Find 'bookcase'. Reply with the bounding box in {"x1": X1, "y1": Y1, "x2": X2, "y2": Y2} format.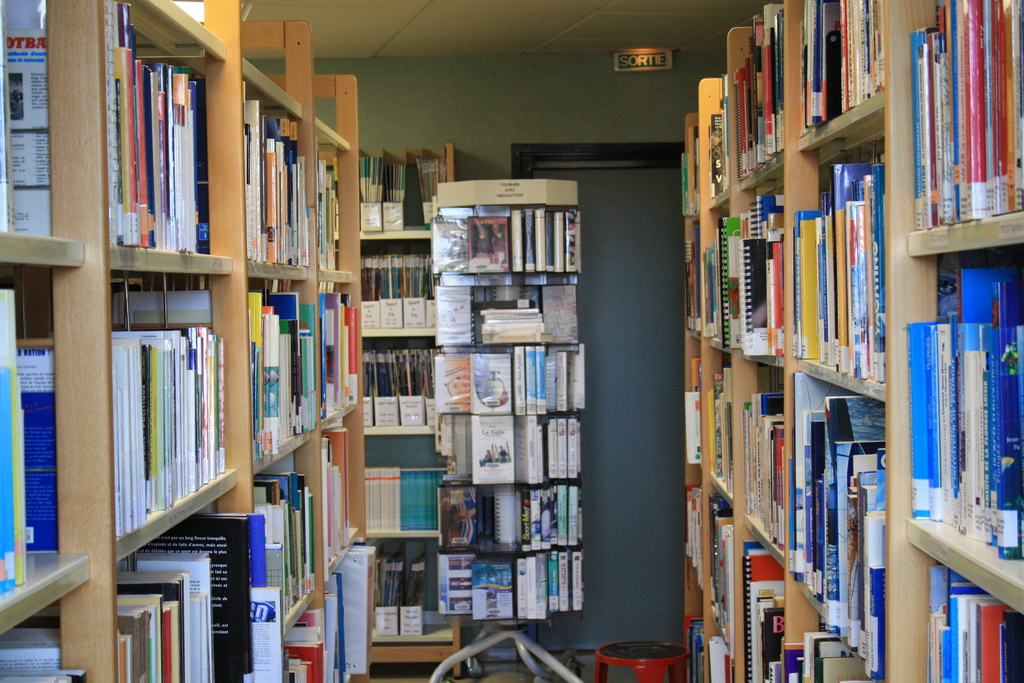
{"x1": 0, "y1": 0, "x2": 584, "y2": 682}.
